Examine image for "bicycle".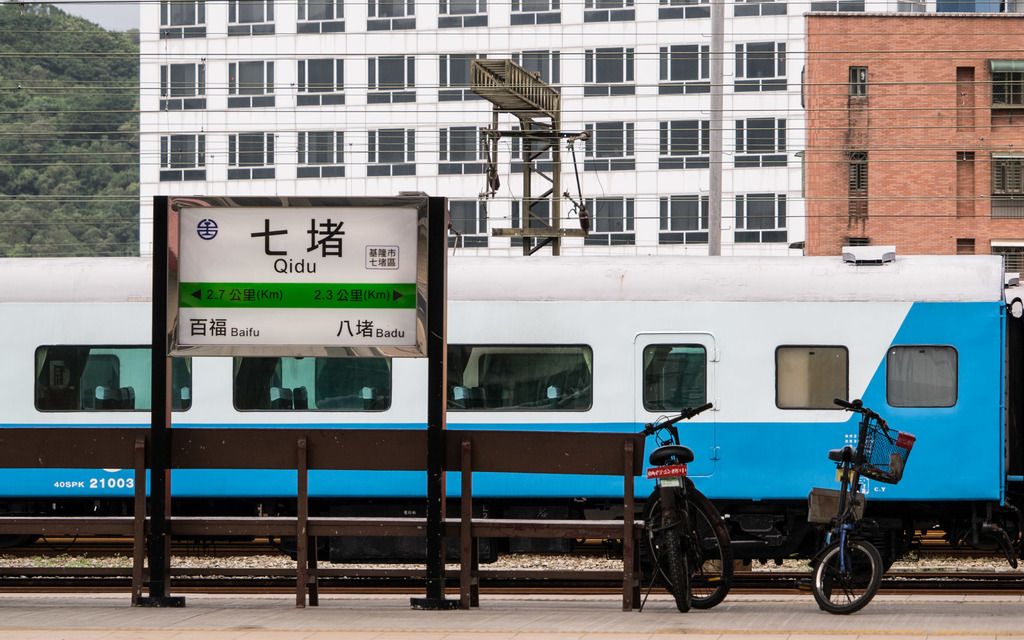
Examination result: [637,395,735,616].
